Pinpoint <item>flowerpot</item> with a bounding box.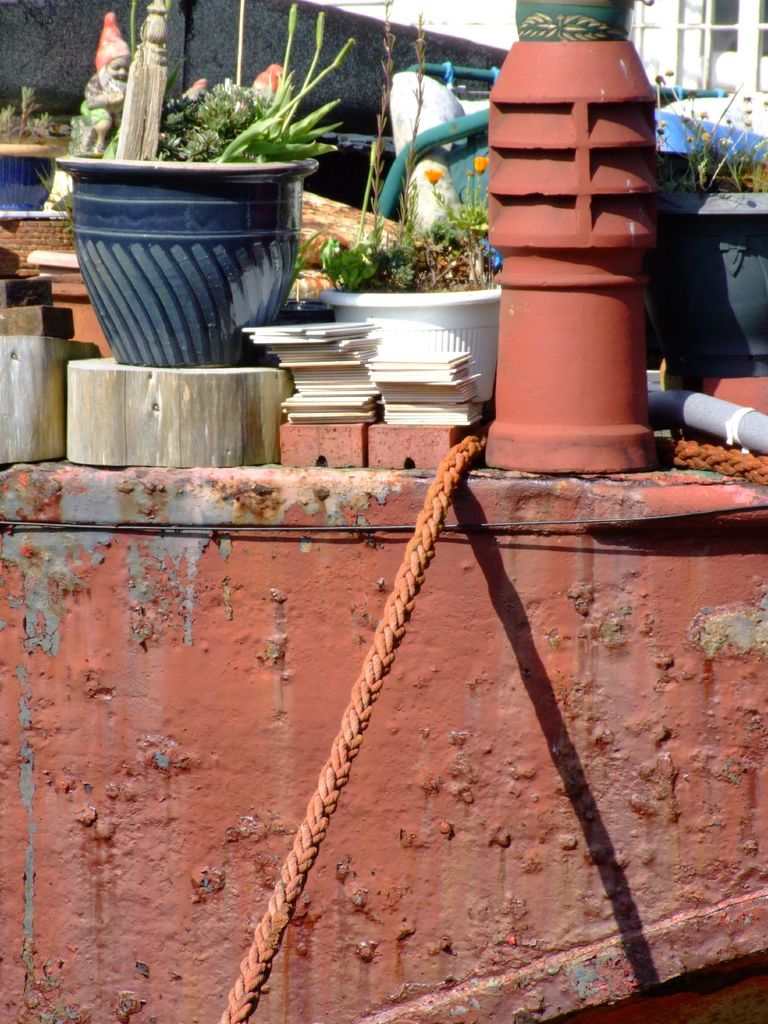
bbox(319, 280, 499, 406).
